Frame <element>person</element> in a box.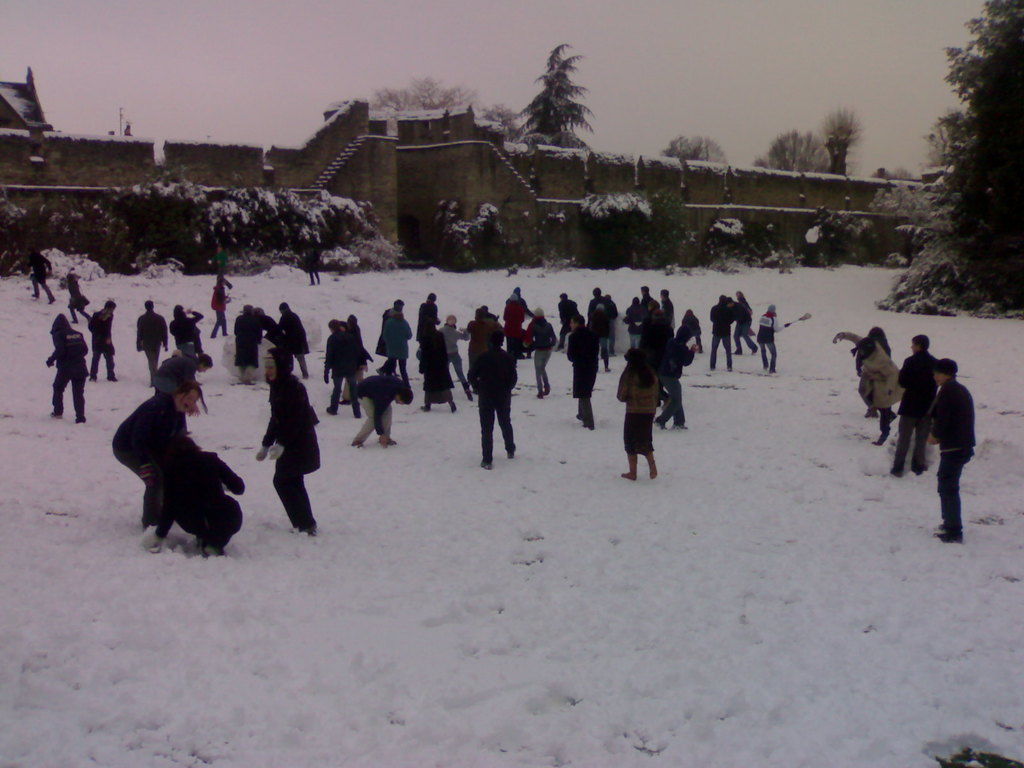
x1=837 y1=332 x2=902 y2=444.
